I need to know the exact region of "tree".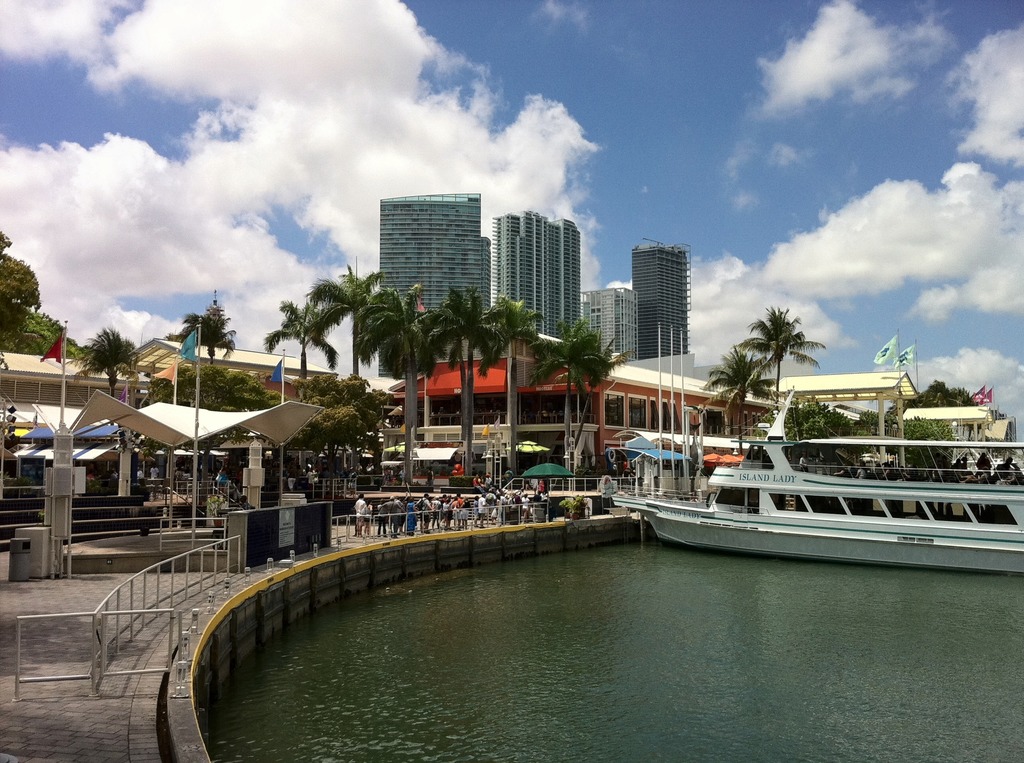
Region: (left=454, top=289, right=503, bottom=477).
